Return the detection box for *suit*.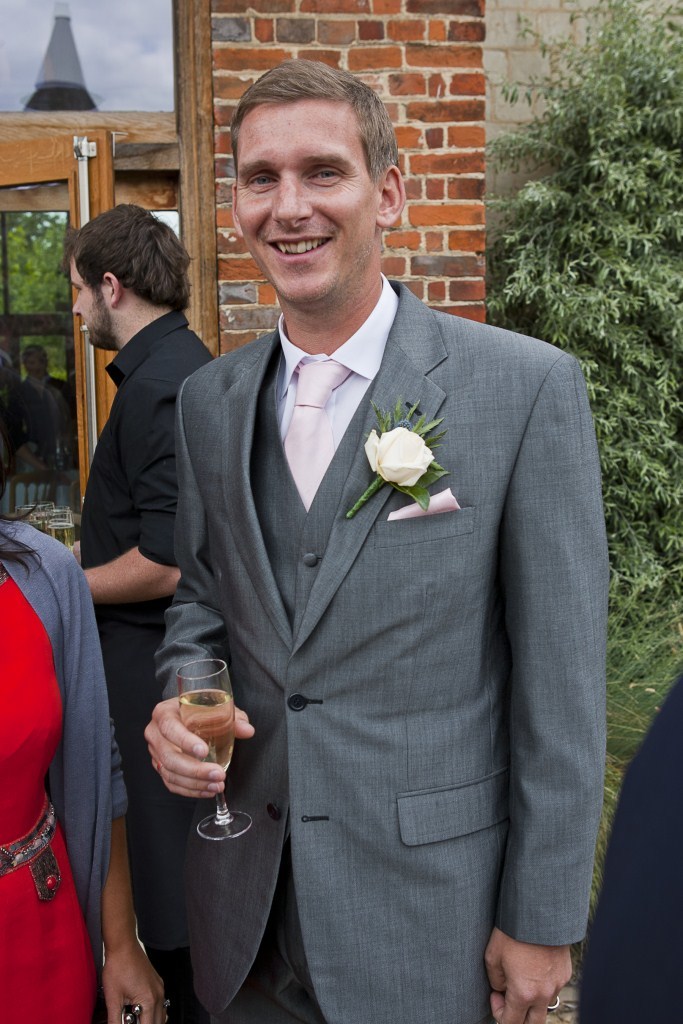
<region>151, 277, 608, 1023</region>.
